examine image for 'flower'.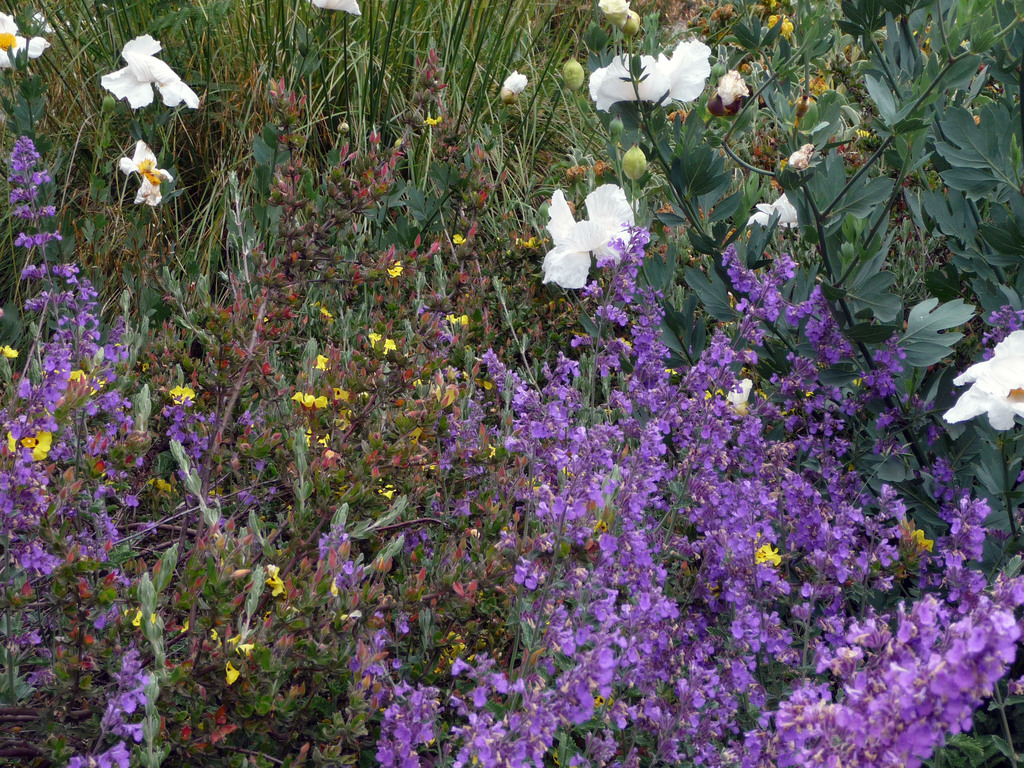
Examination result: box(0, 8, 22, 67).
